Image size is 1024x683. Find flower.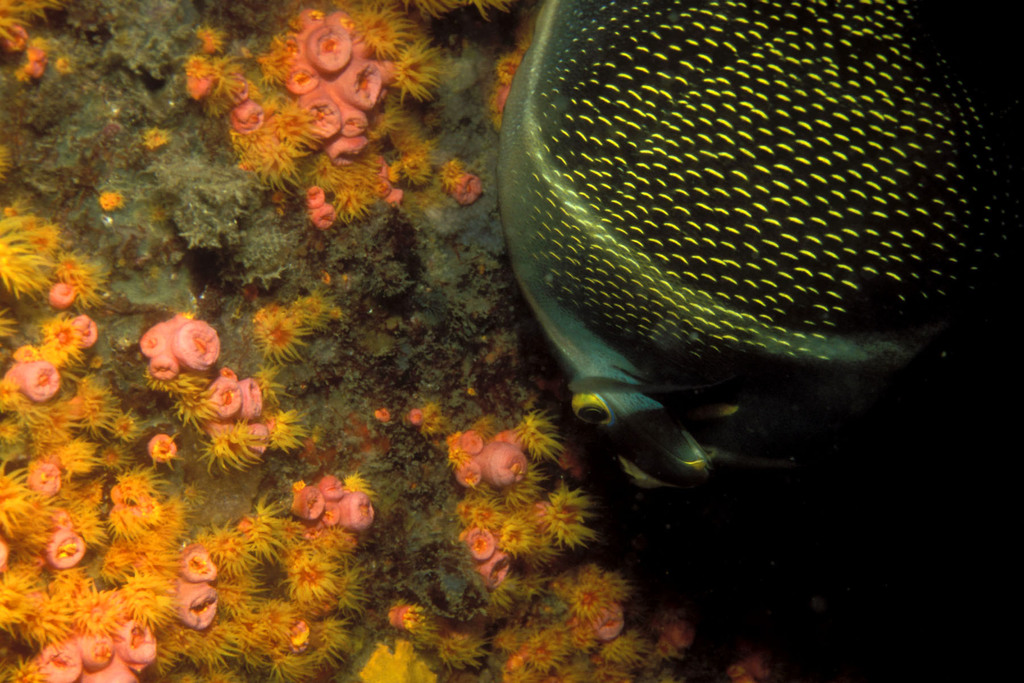
select_region(483, 444, 525, 486).
